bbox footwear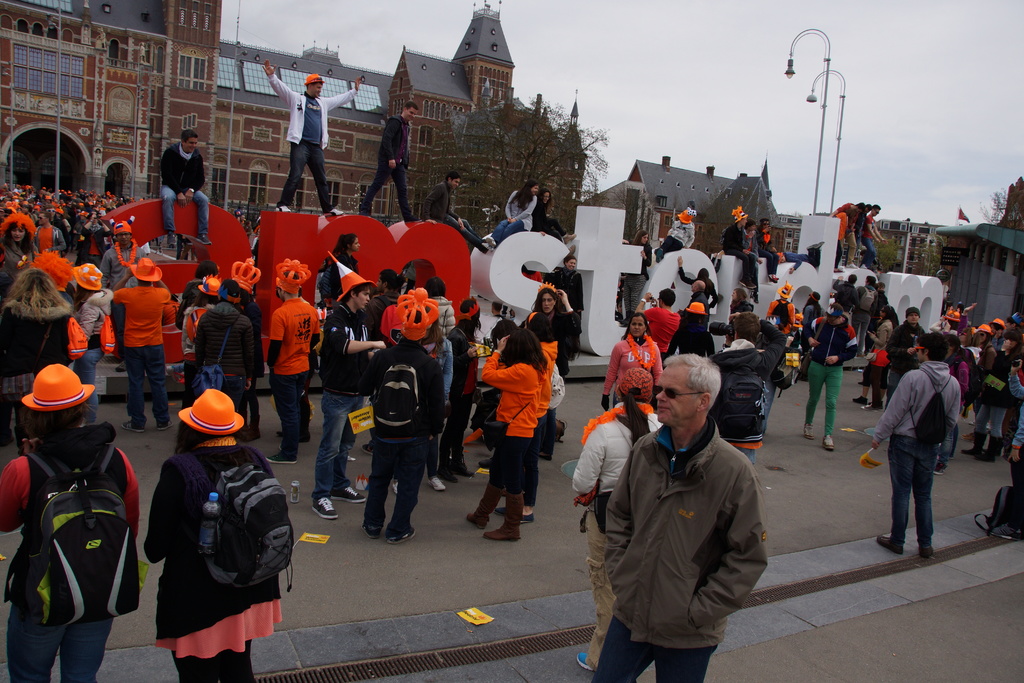
l=800, t=428, r=814, b=443
